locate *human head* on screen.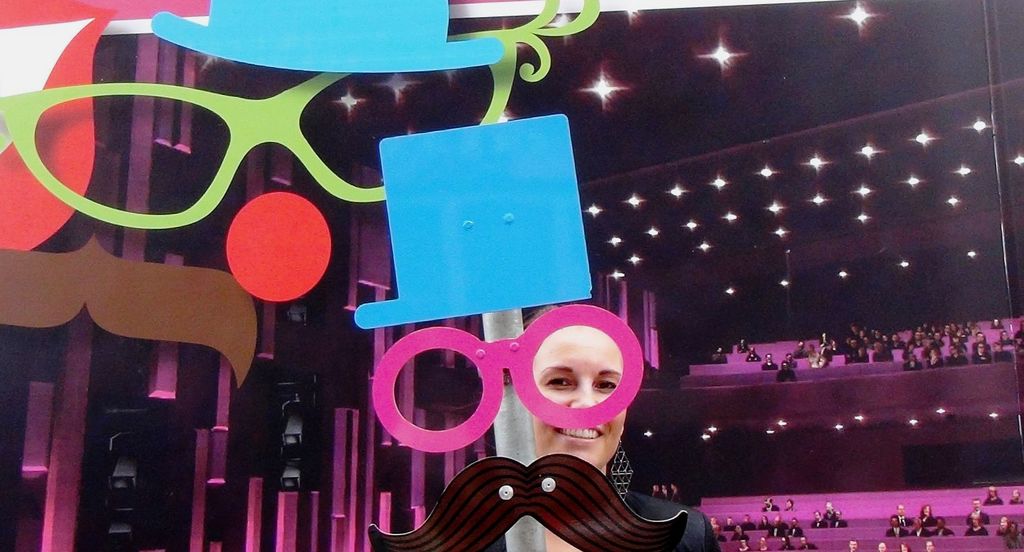
On screen at crop(484, 298, 664, 473).
